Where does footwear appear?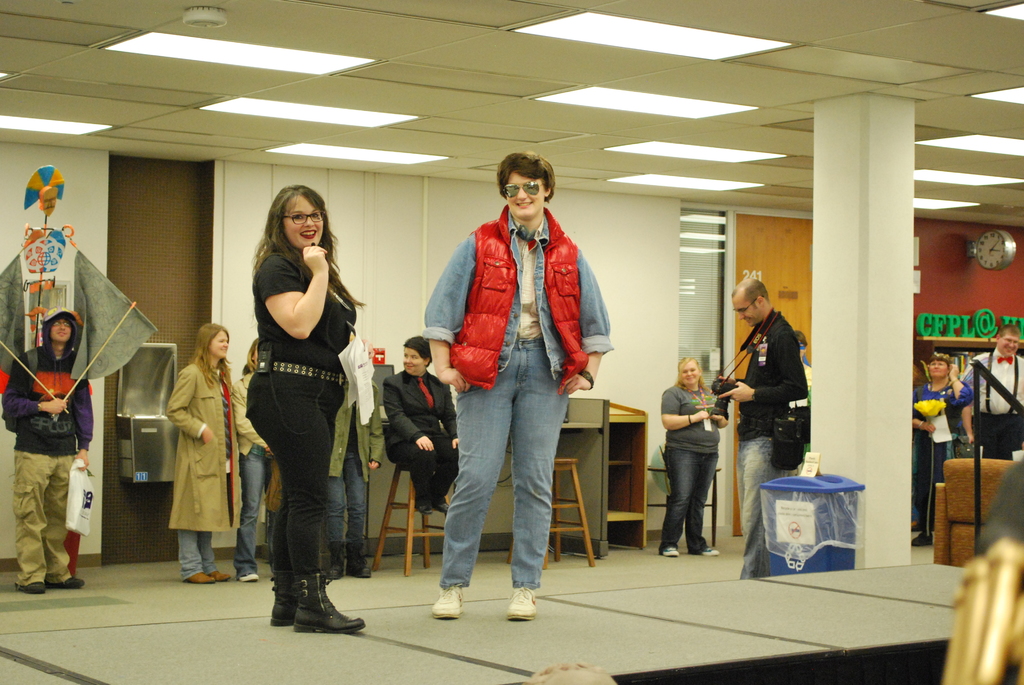
Appears at l=429, t=584, r=465, b=618.
